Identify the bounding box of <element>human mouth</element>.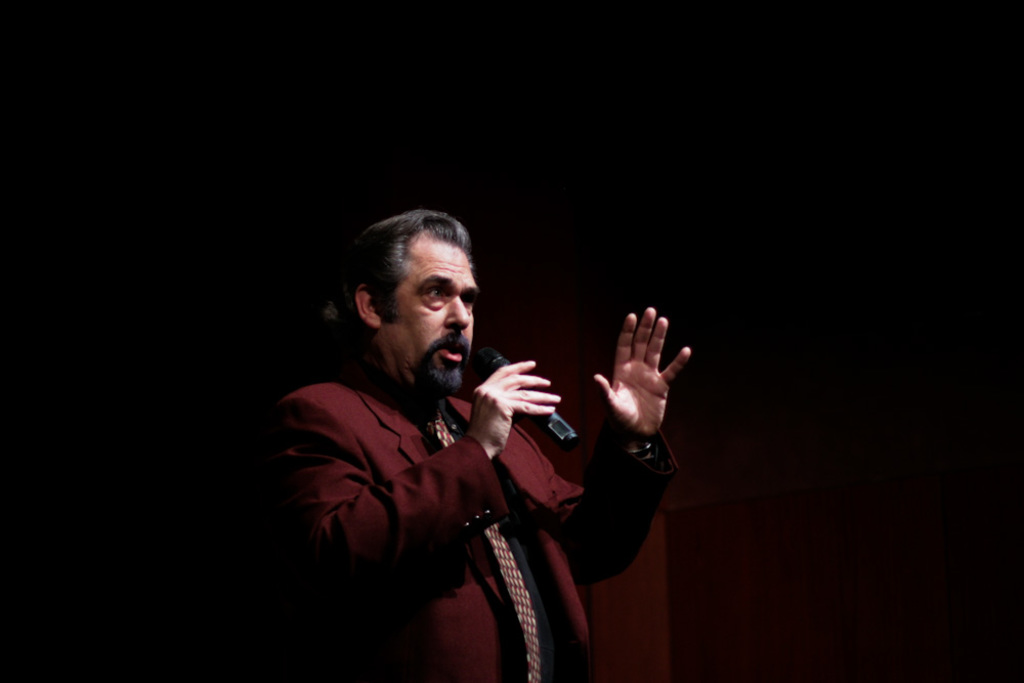
pyautogui.locateOnScreen(439, 337, 467, 361).
